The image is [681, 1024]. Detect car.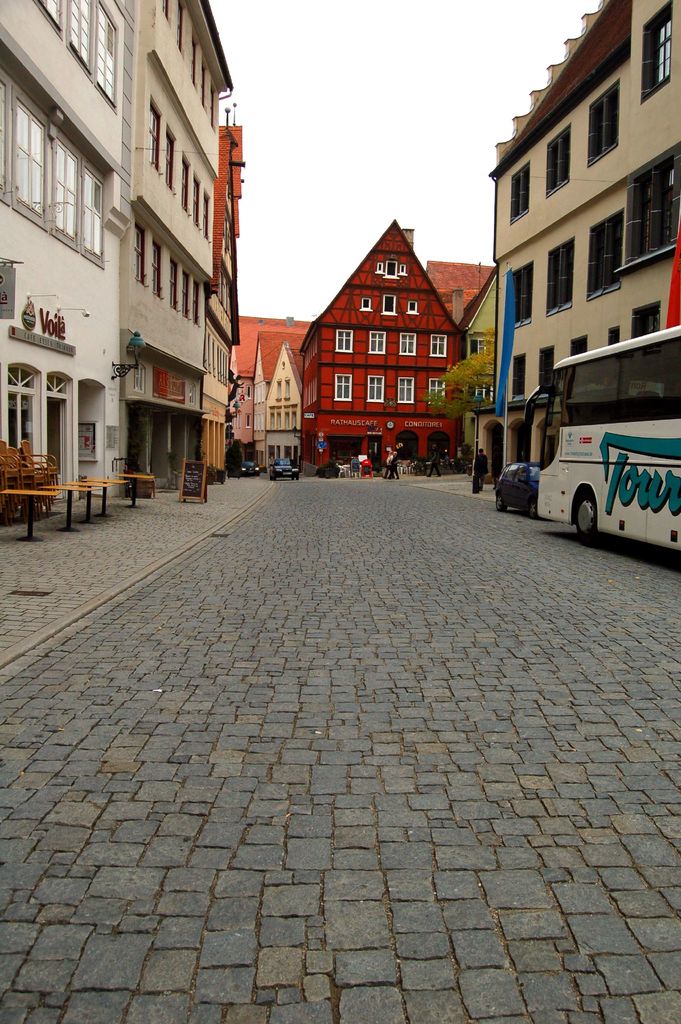
Detection: Rect(498, 460, 542, 515).
